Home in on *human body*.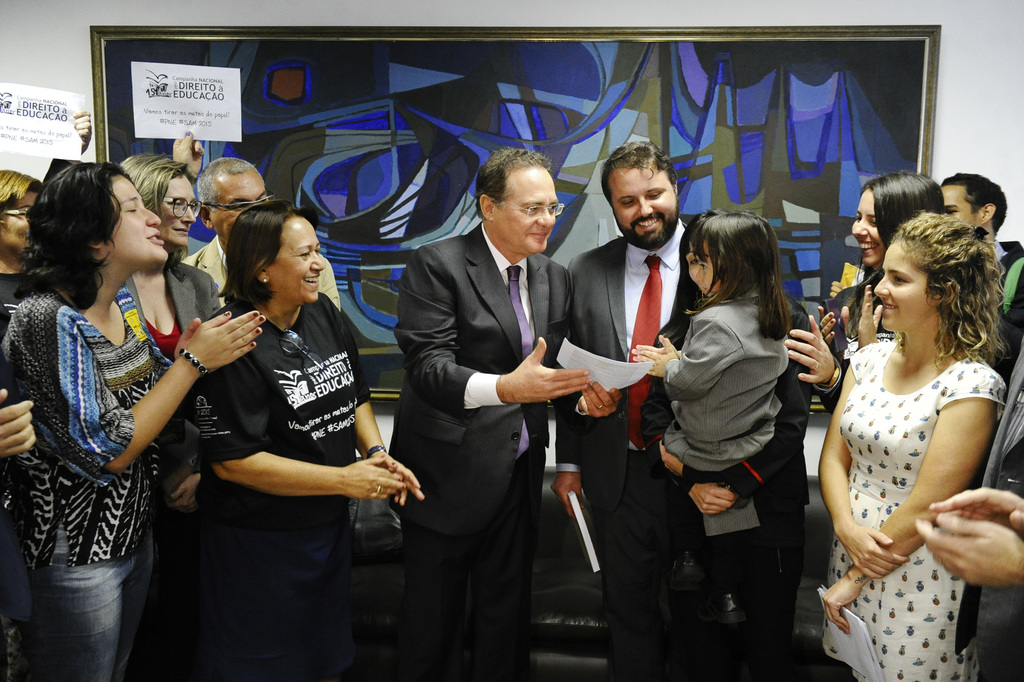
Homed in at crop(195, 300, 430, 681).
